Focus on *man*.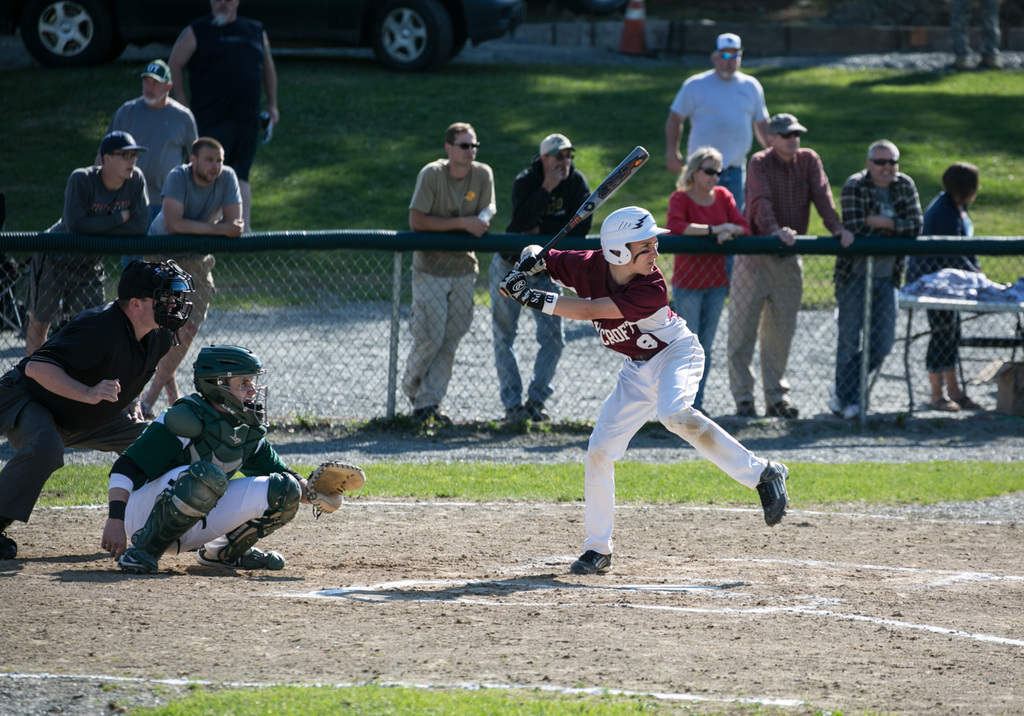
Focused at box(482, 128, 600, 424).
